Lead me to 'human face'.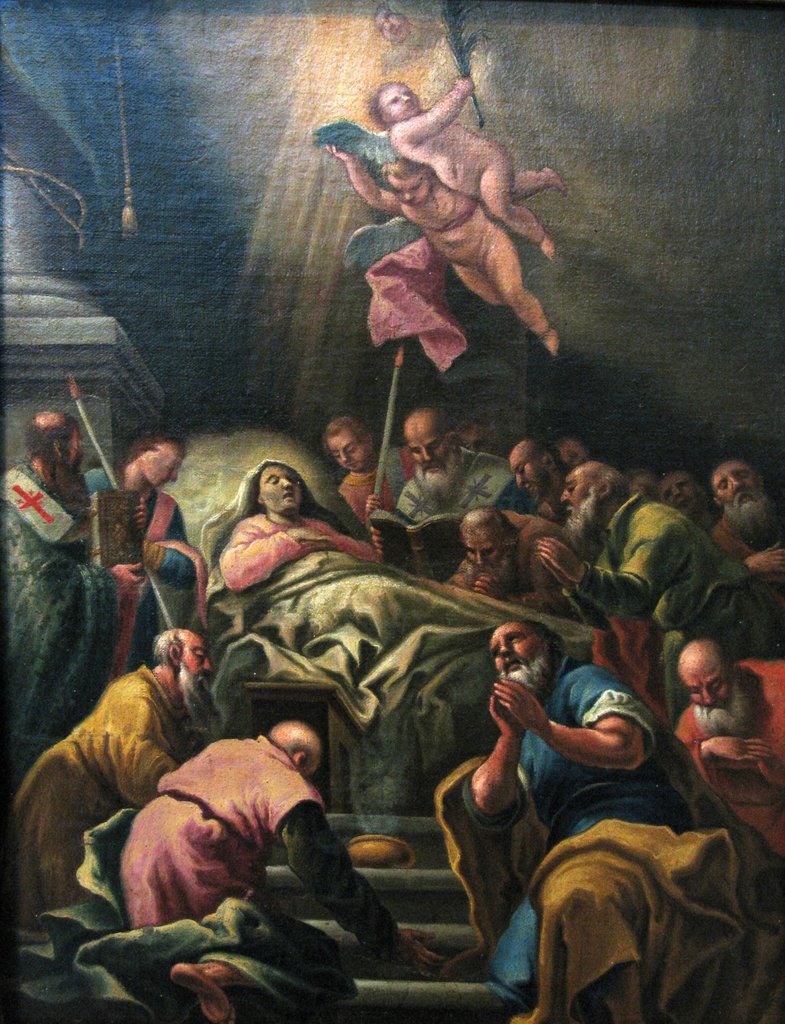
Lead to pyautogui.locateOnScreen(511, 457, 546, 501).
